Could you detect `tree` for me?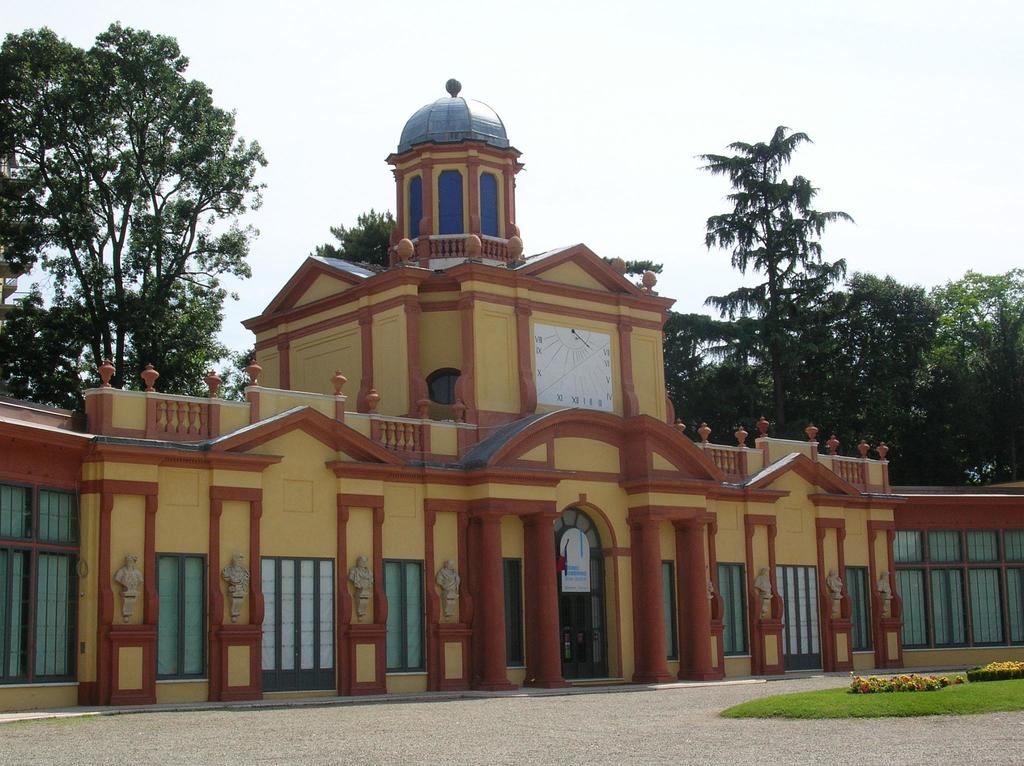
Detection result: pyautogui.locateOnScreen(308, 203, 403, 264).
